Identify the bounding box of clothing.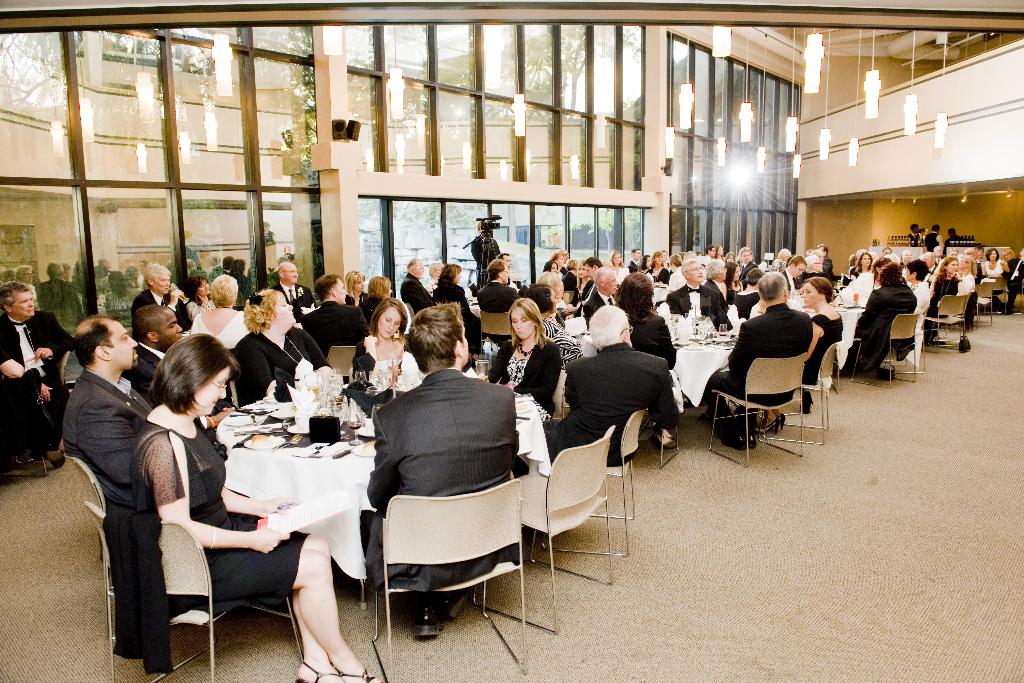
<box>333,288,364,313</box>.
